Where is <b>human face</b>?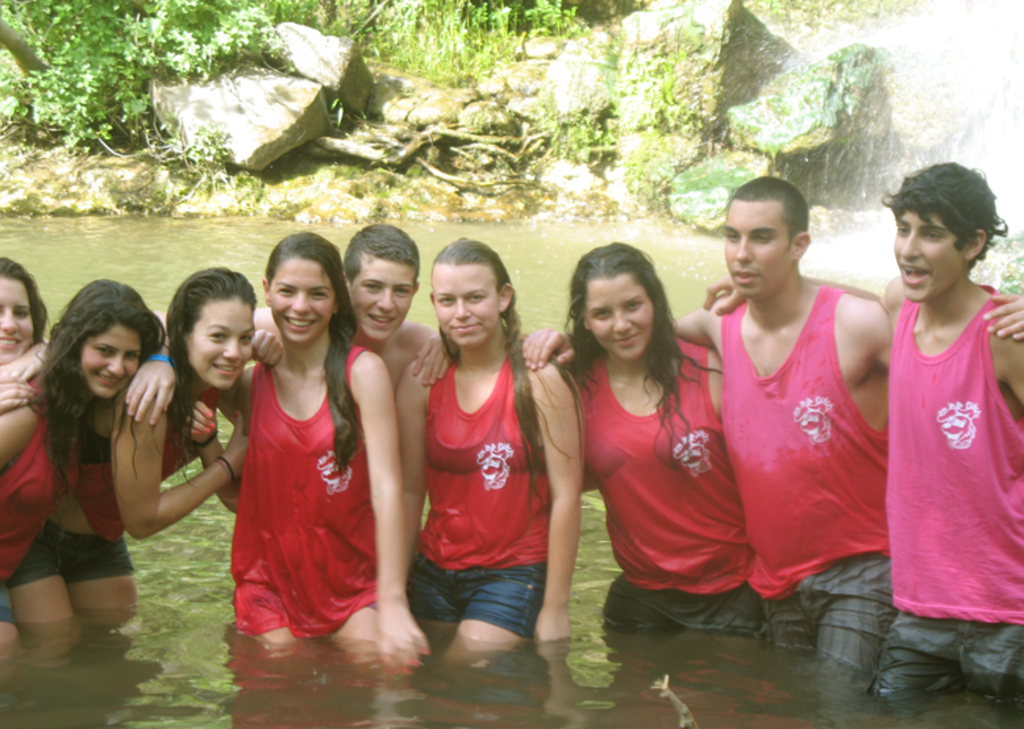
[x1=586, y1=270, x2=650, y2=358].
